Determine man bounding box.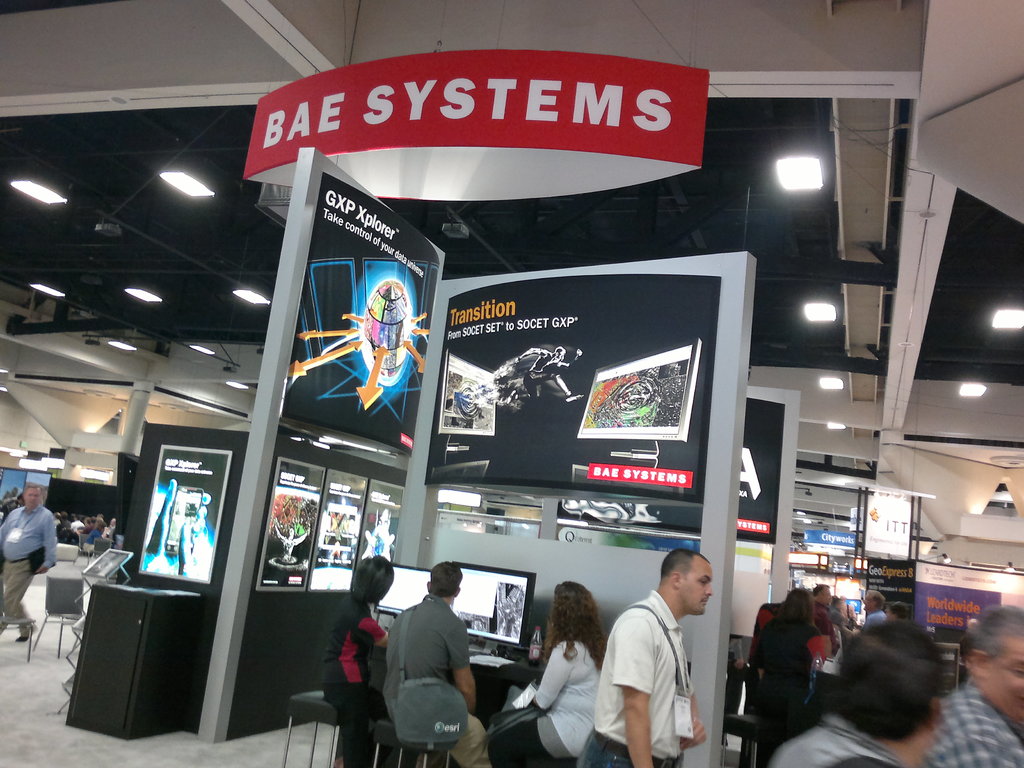
Determined: 596/559/719/758.
